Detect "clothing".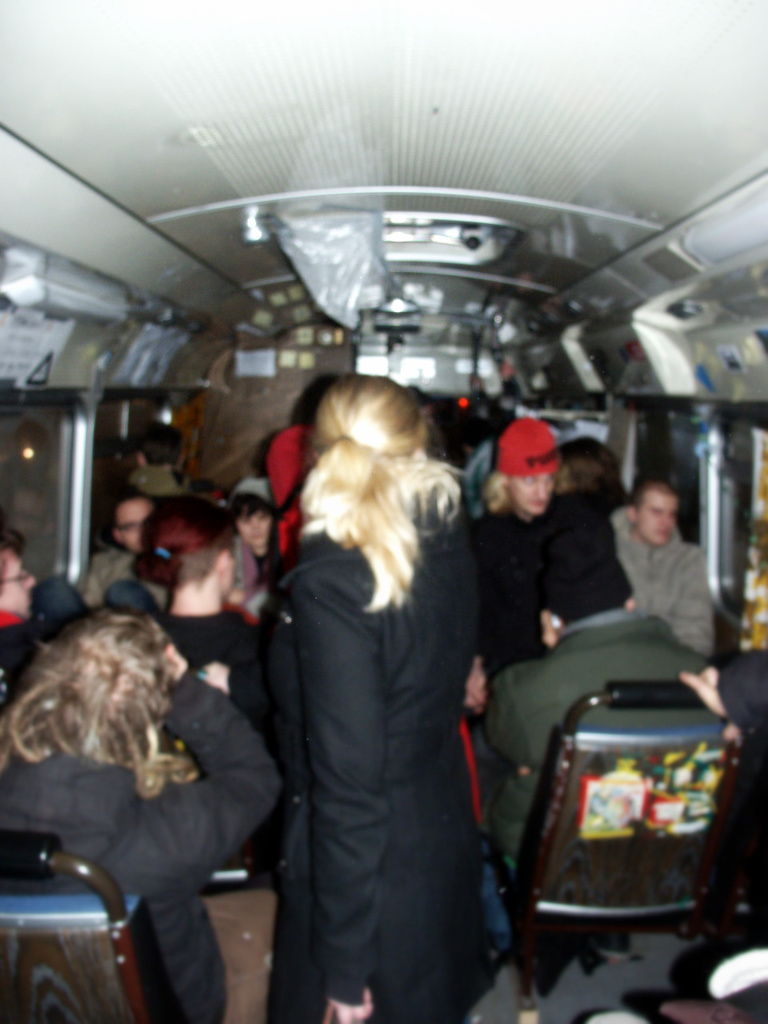
Detected at crop(604, 489, 720, 677).
